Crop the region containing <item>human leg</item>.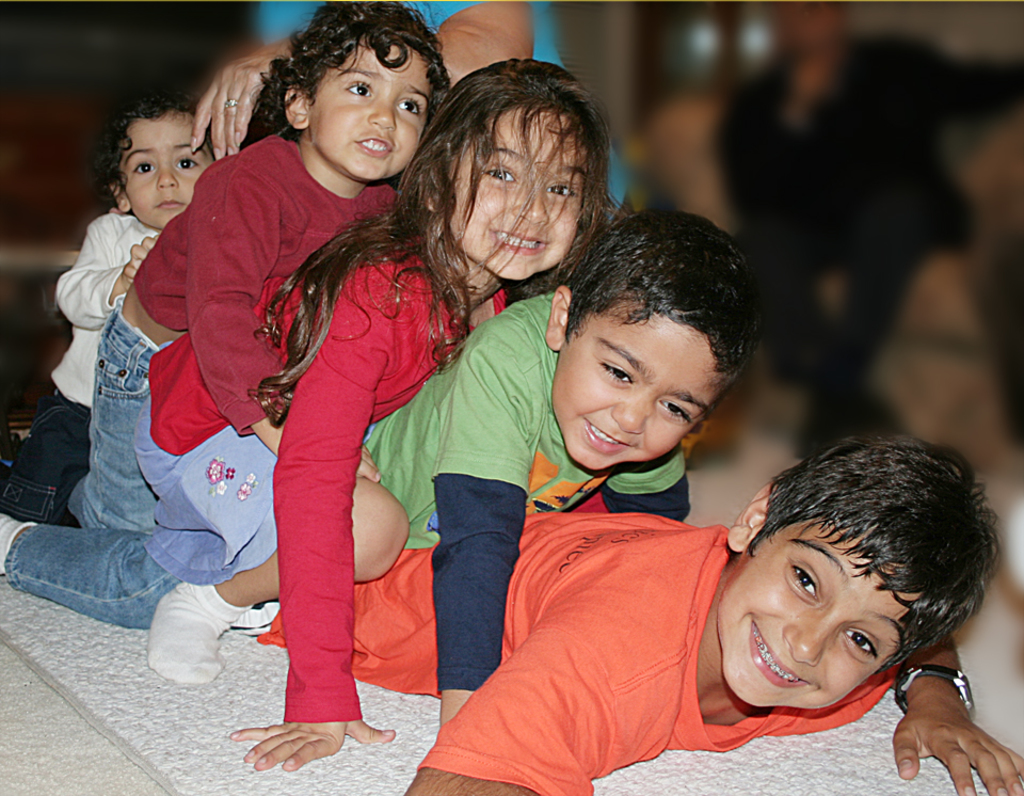
Crop region: 17, 366, 92, 519.
